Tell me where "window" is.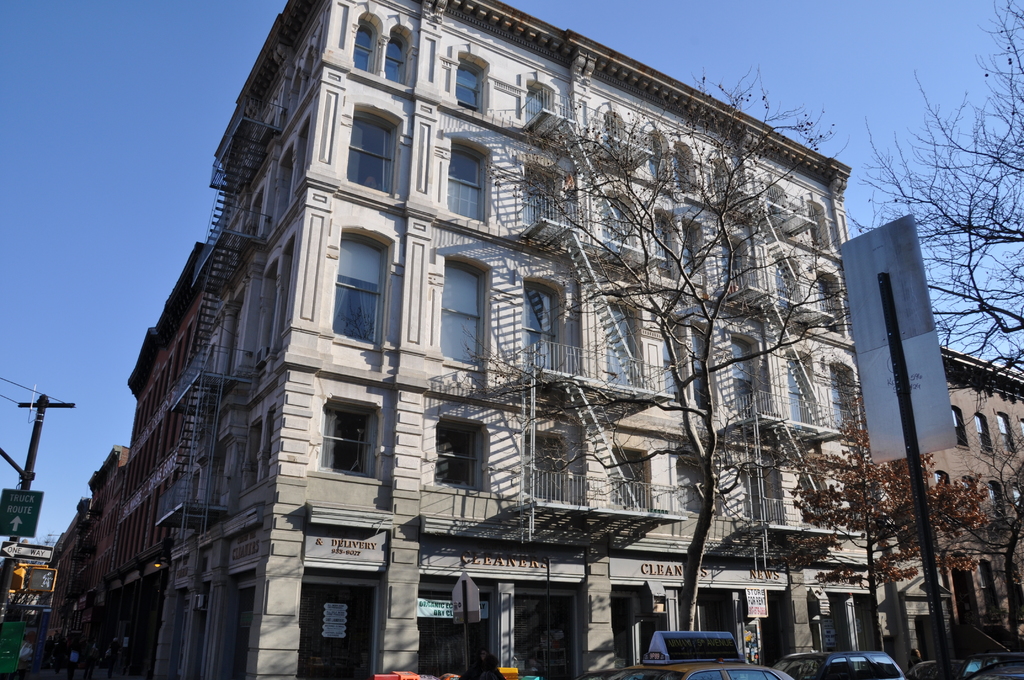
"window" is at detection(645, 131, 662, 186).
